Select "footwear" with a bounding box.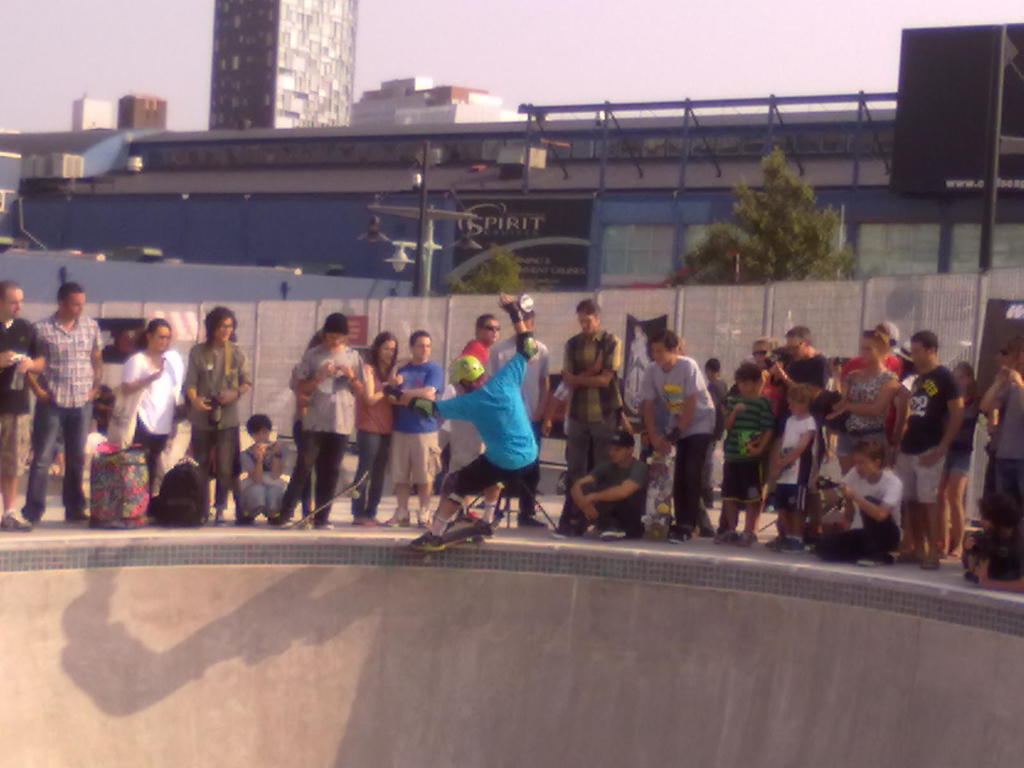
716/531/724/542.
